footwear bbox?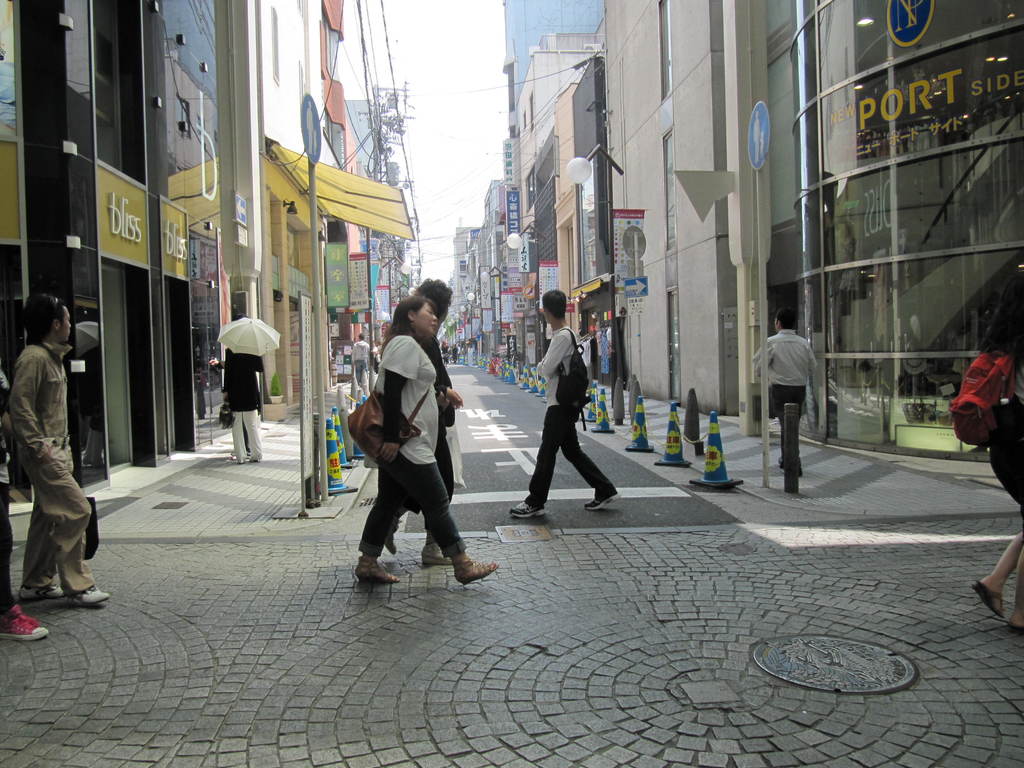
box=[249, 458, 265, 466]
